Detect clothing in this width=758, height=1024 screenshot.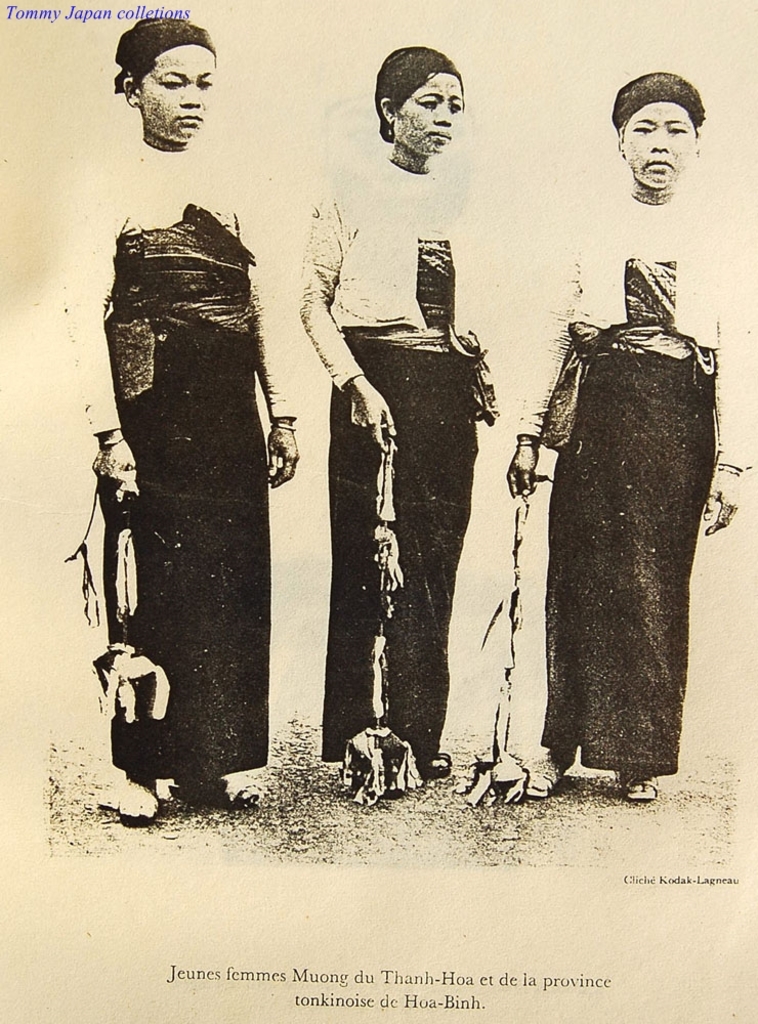
Detection: BBox(297, 147, 492, 774).
